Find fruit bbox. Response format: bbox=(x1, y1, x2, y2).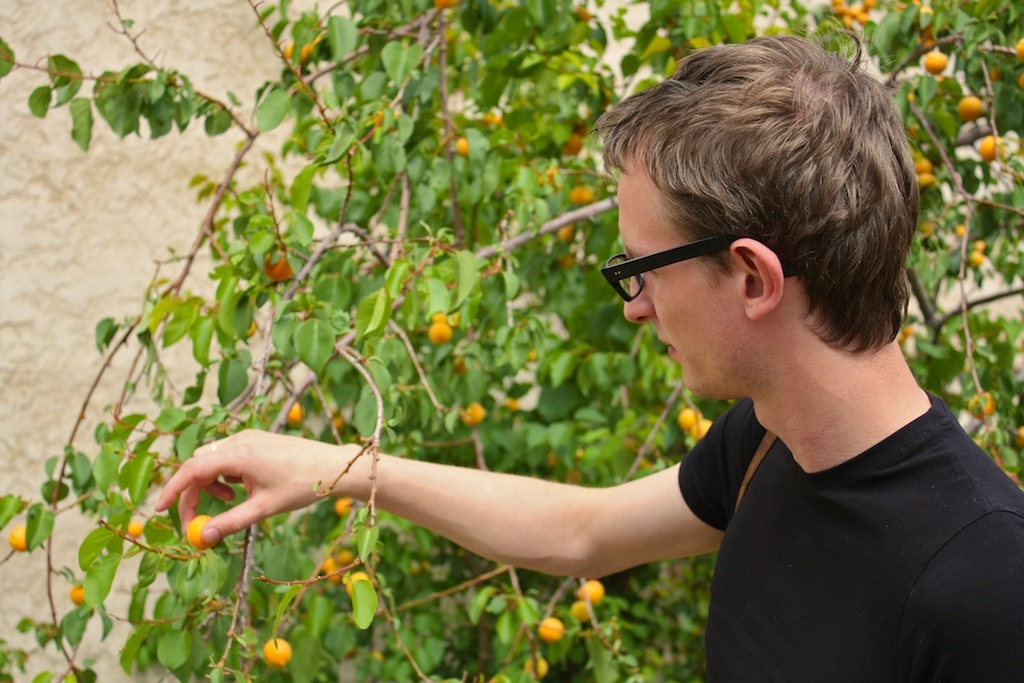
bbox=(331, 547, 349, 564).
